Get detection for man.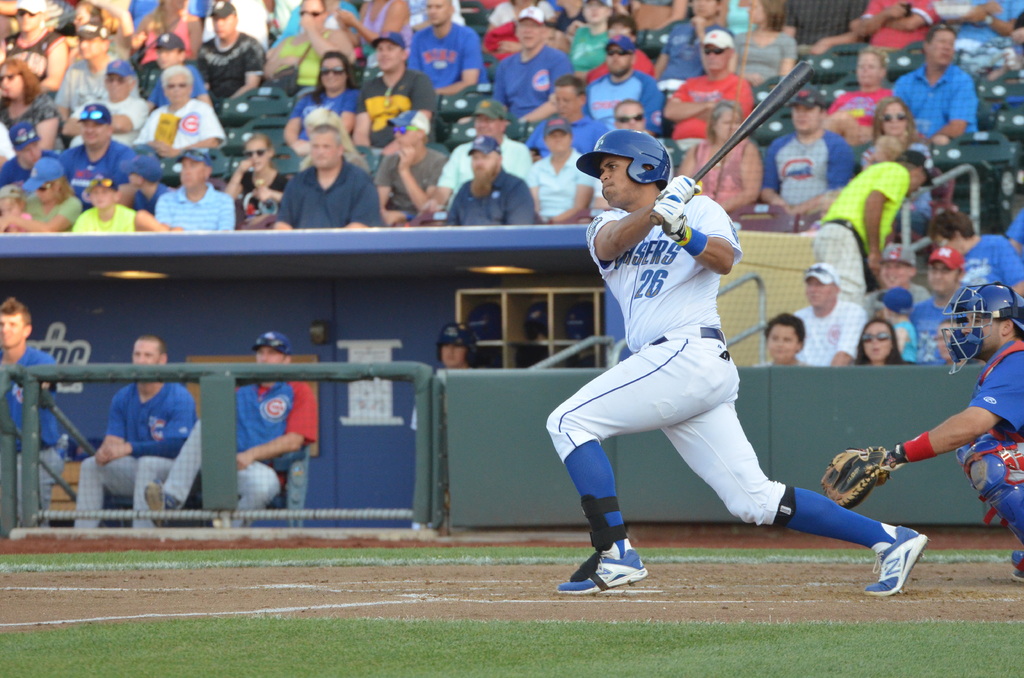
Detection: bbox=[844, 272, 1023, 536].
